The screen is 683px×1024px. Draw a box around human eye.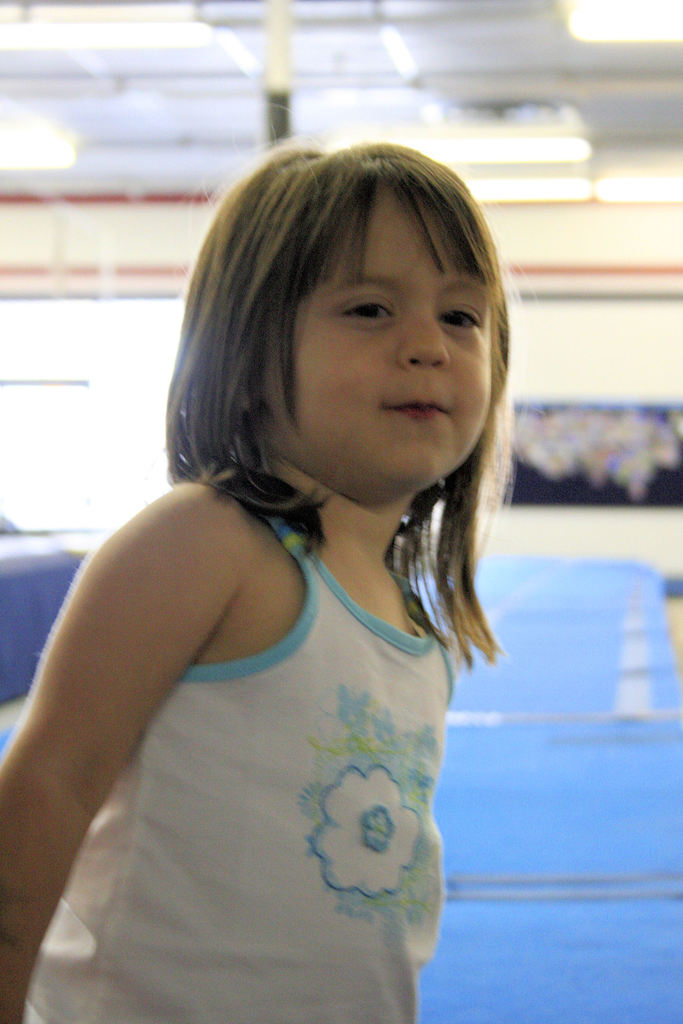
Rect(431, 300, 480, 337).
